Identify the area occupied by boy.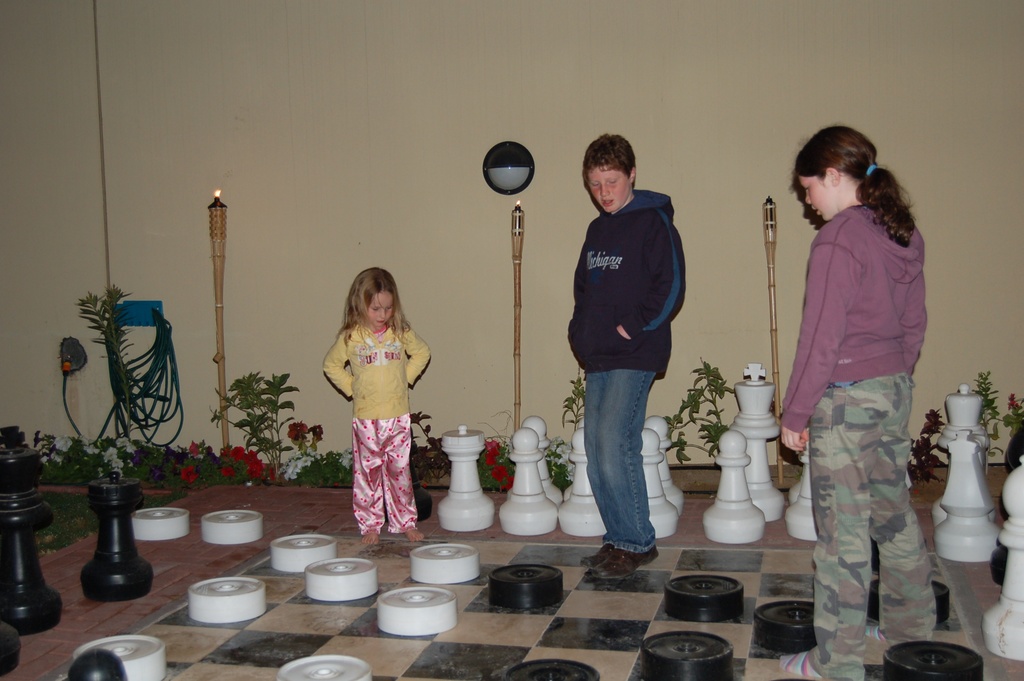
Area: crop(568, 131, 690, 575).
